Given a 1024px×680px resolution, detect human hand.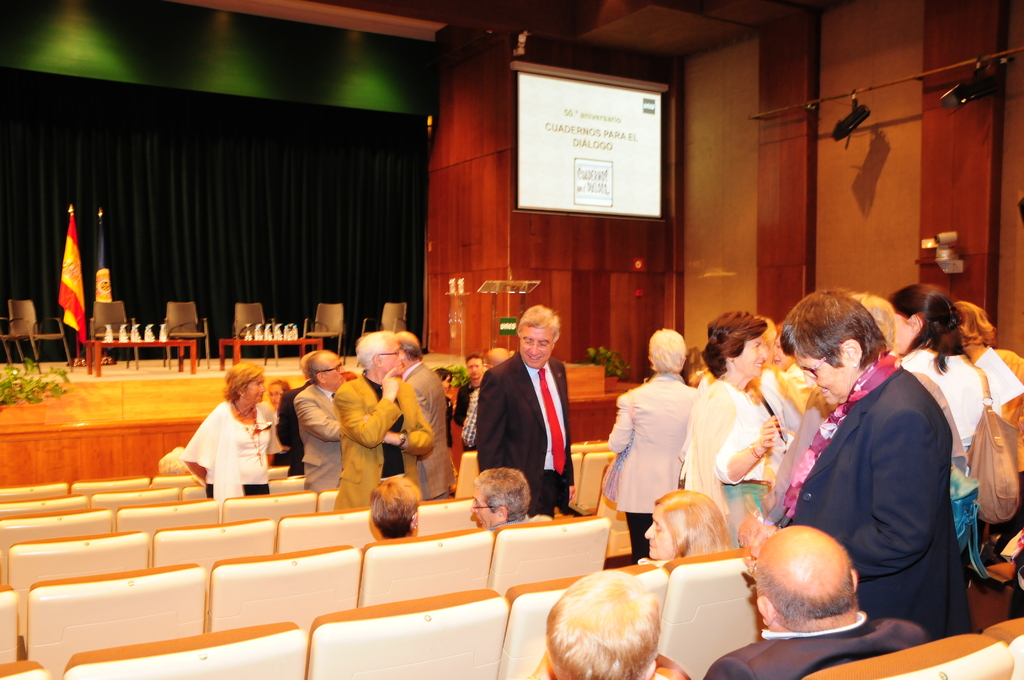
{"x1": 568, "y1": 483, "x2": 579, "y2": 504}.
